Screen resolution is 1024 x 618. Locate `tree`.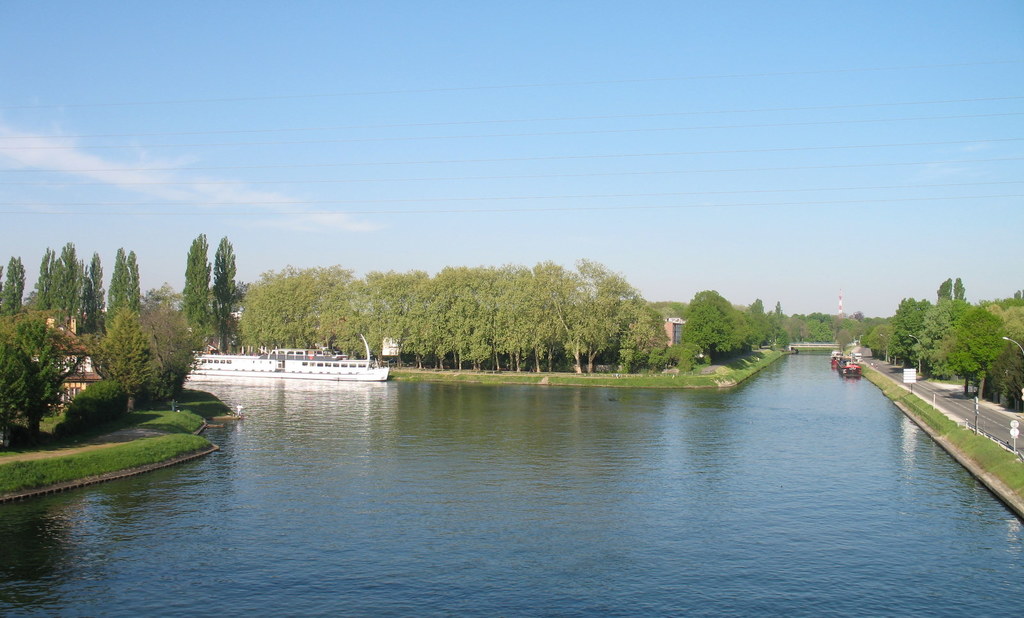
x1=318, y1=264, x2=364, y2=361.
